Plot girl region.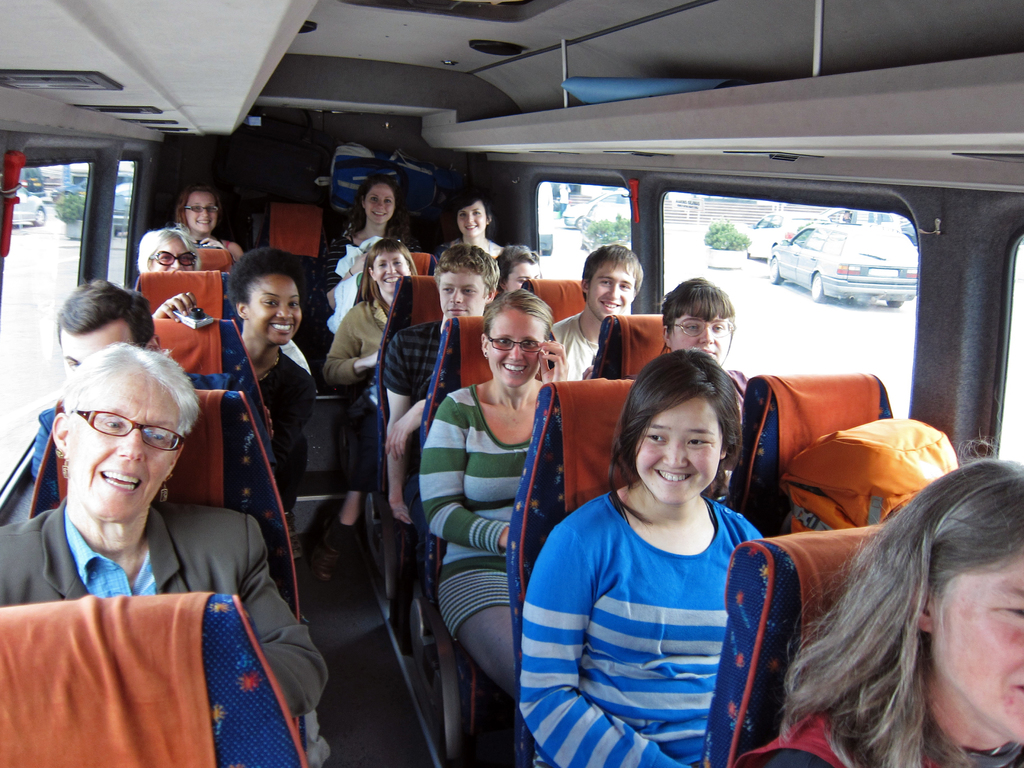
Plotted at detection(518, 344, 764, 767).
